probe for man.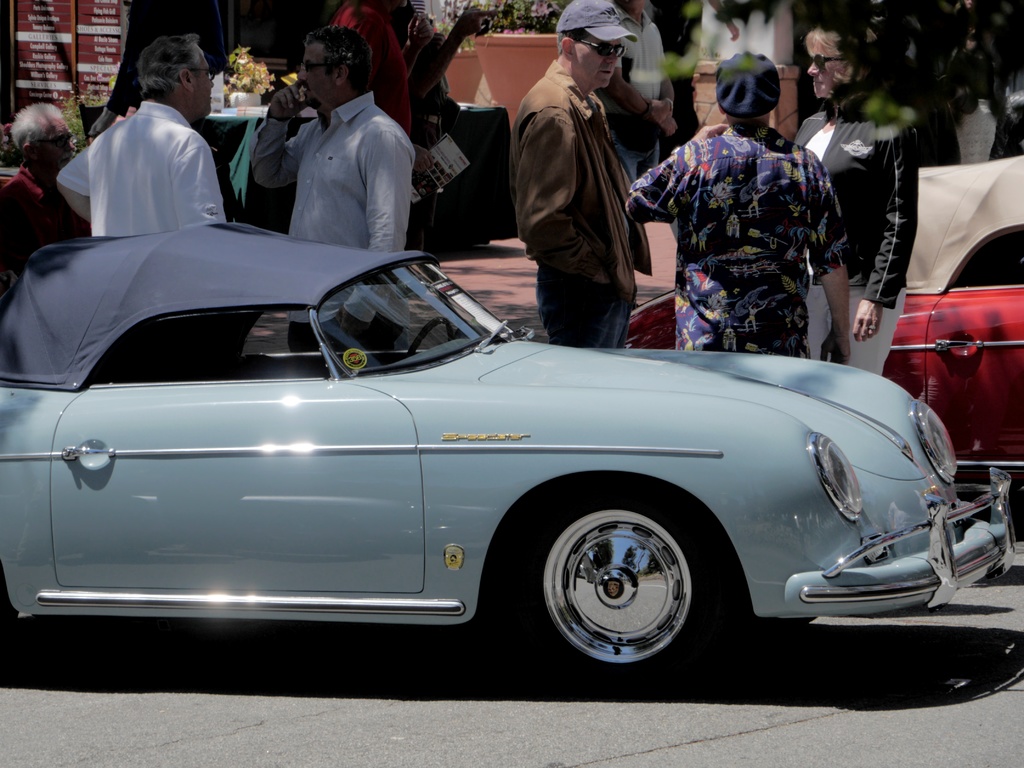
Probe result: <region>491, 11, 664, 342</region>.
